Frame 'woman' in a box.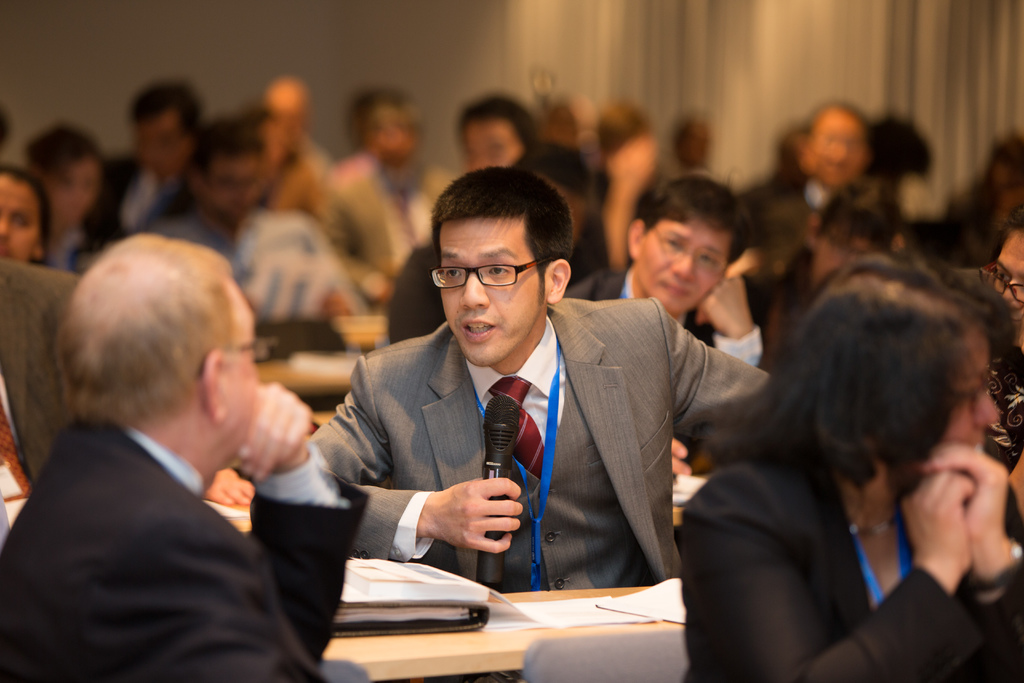
[x1=0, y1=160, x2=59, y2=268].
